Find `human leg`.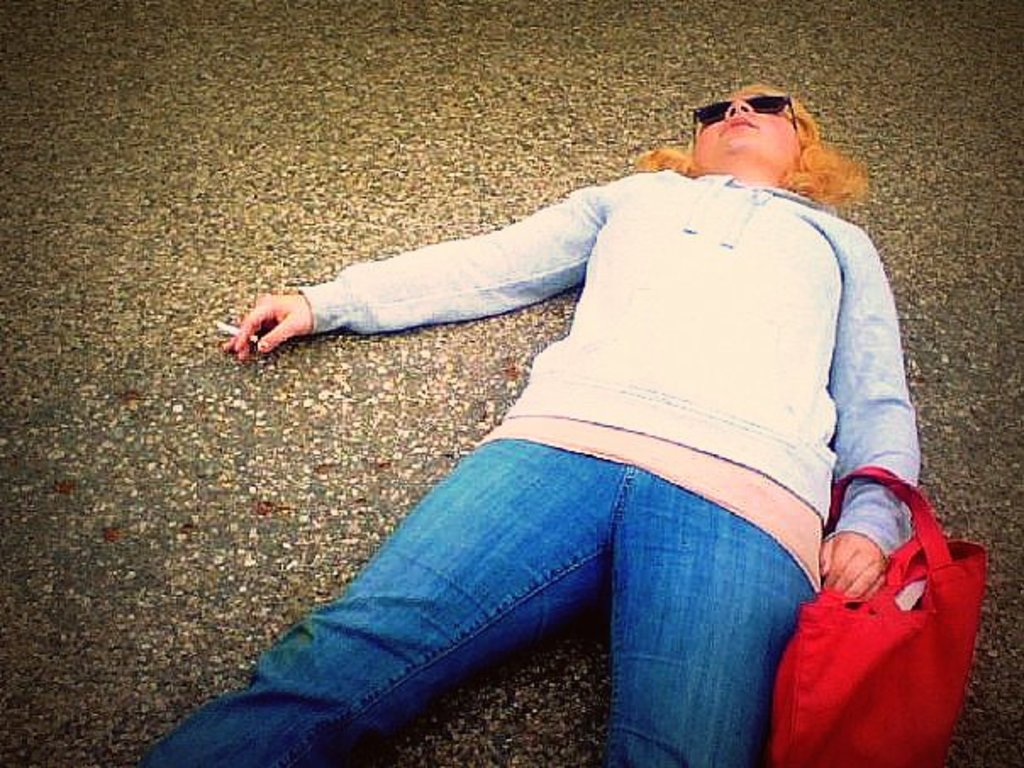
Rect(605, 478, 814, 766).
